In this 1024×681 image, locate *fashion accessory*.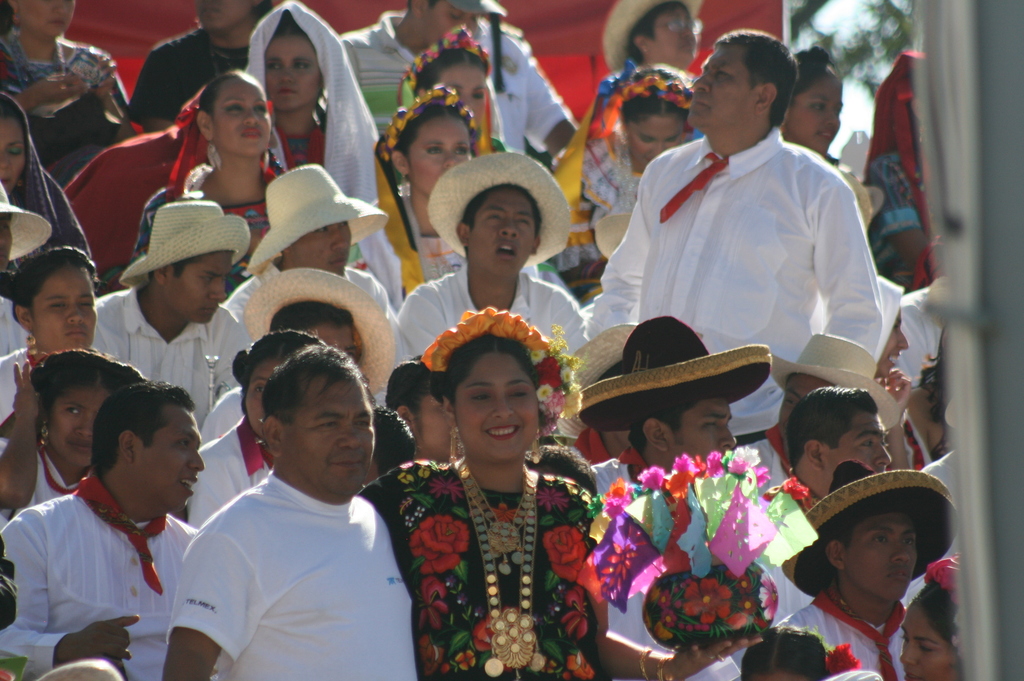
Bounding box: 456:460:547:680.
